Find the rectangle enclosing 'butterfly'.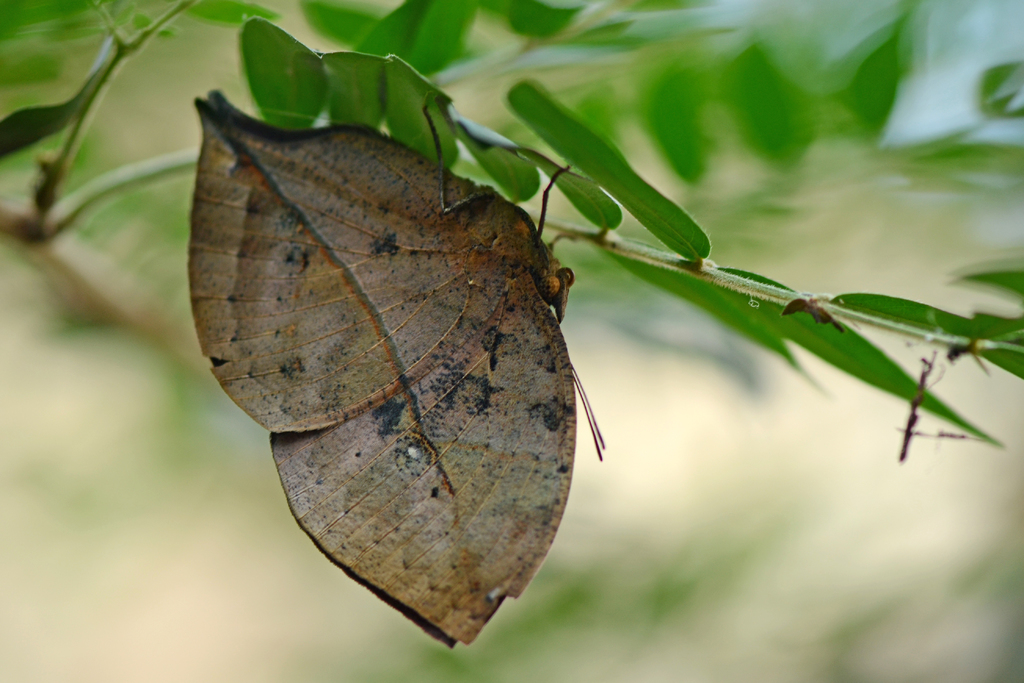
[x1=193, y1=59, x2=622, y2=640].
